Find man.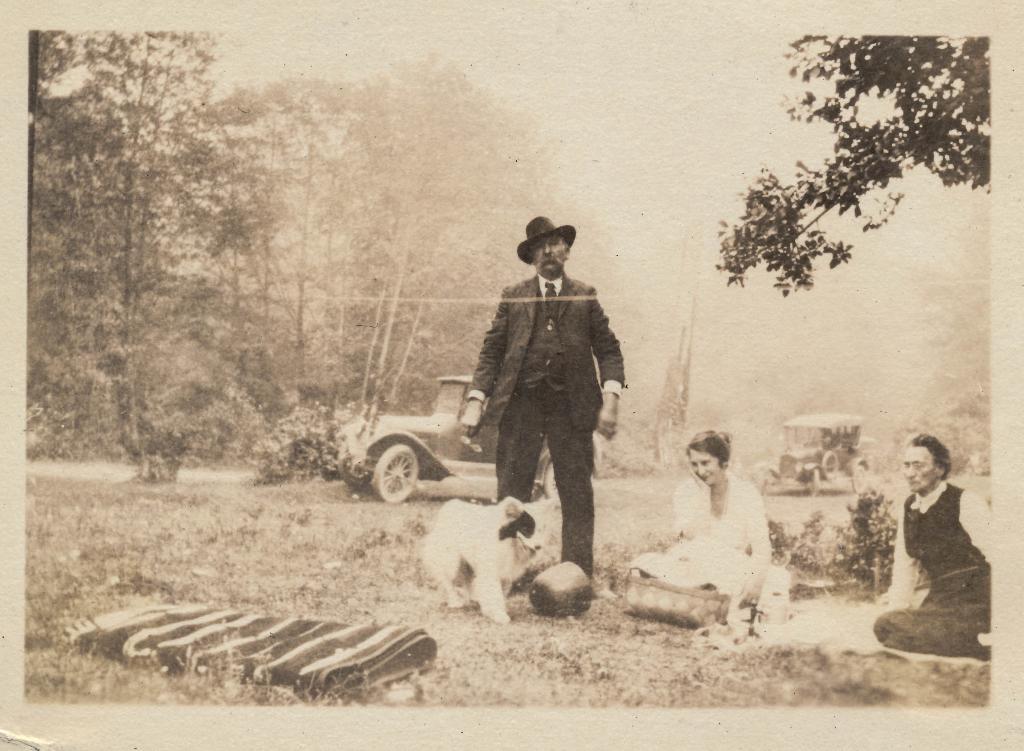
box(874, 428, 993, 664).
